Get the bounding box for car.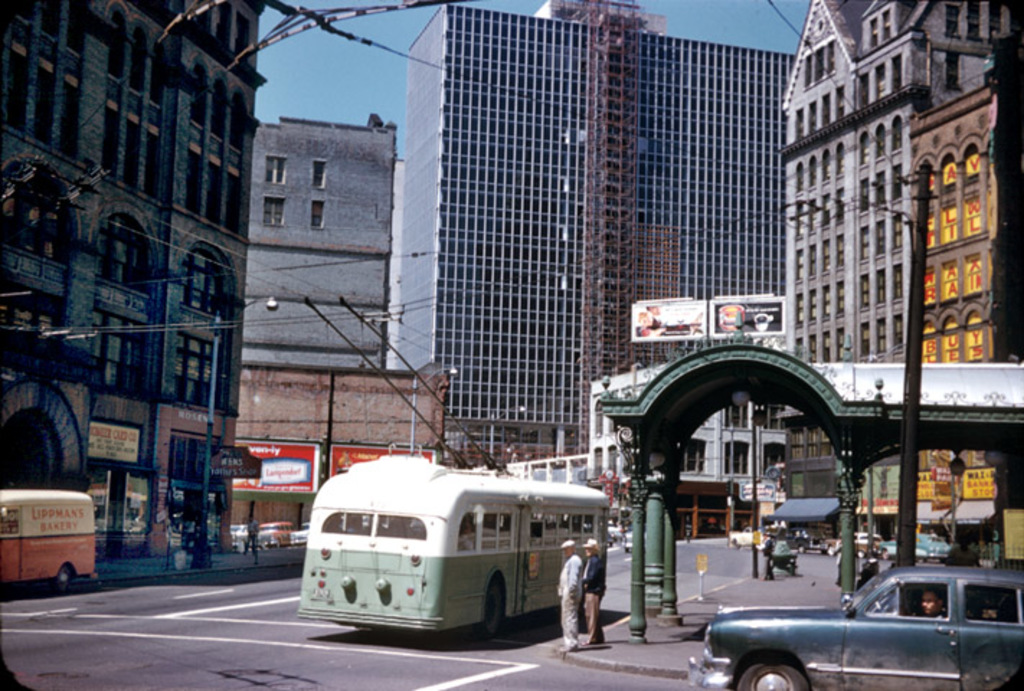
(258, 520, 287, 551).
